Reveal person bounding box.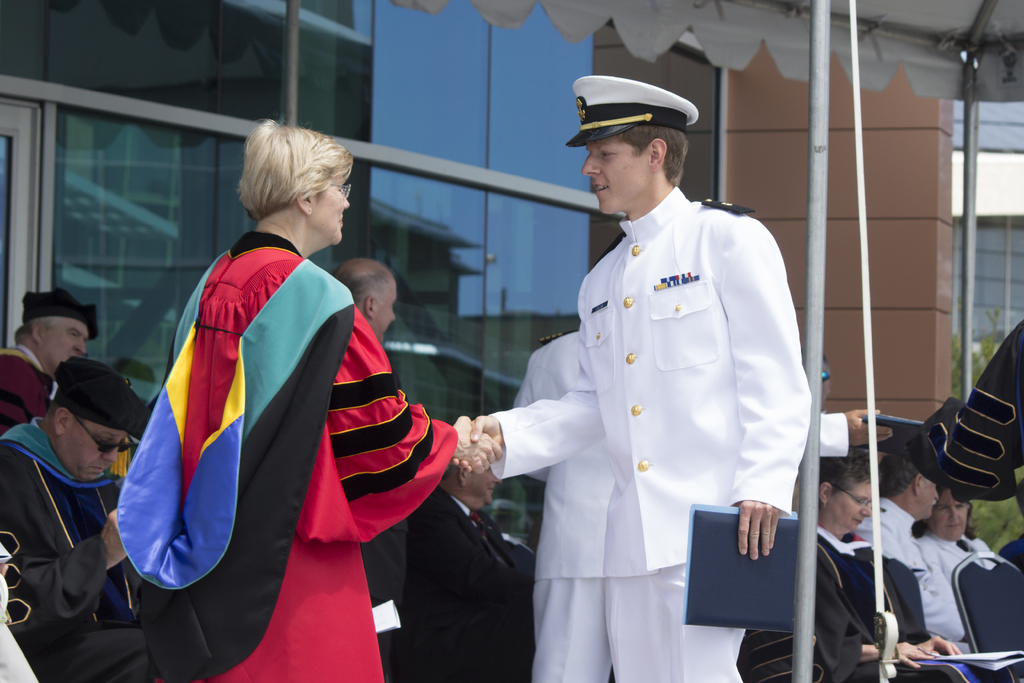
Revealed: (452,73,822,682).
